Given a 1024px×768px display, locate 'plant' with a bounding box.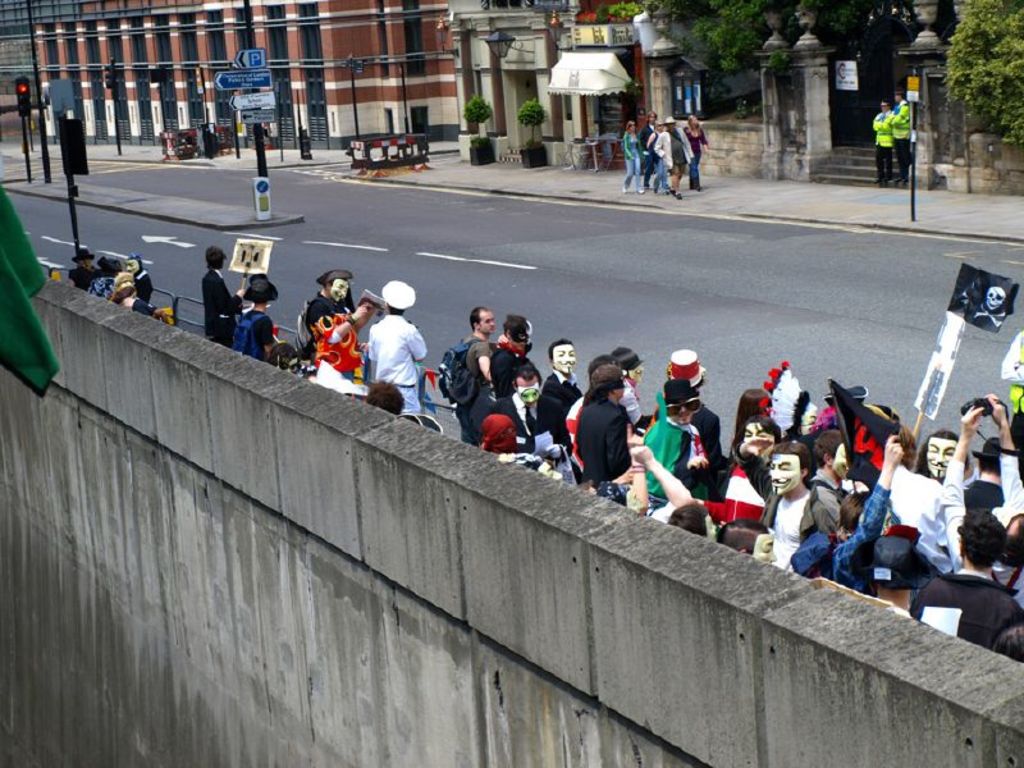
Located: (left=462, top=93, right=492, bottom=119).
